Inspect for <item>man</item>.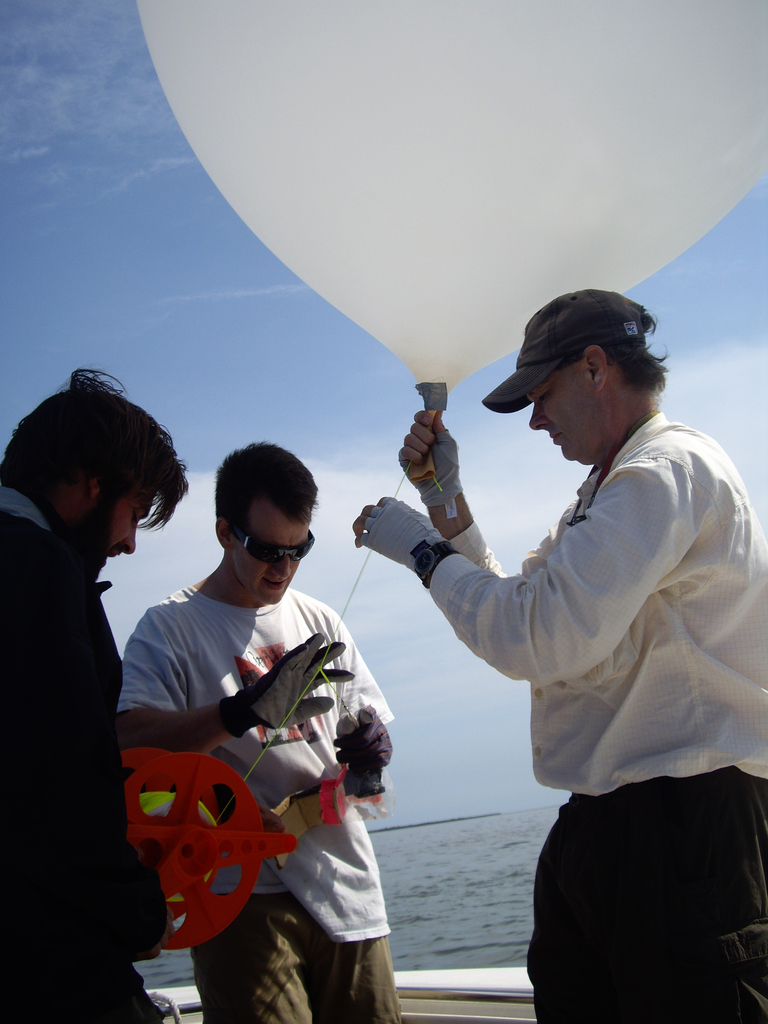
Inspection: (2,361,186,1023).
